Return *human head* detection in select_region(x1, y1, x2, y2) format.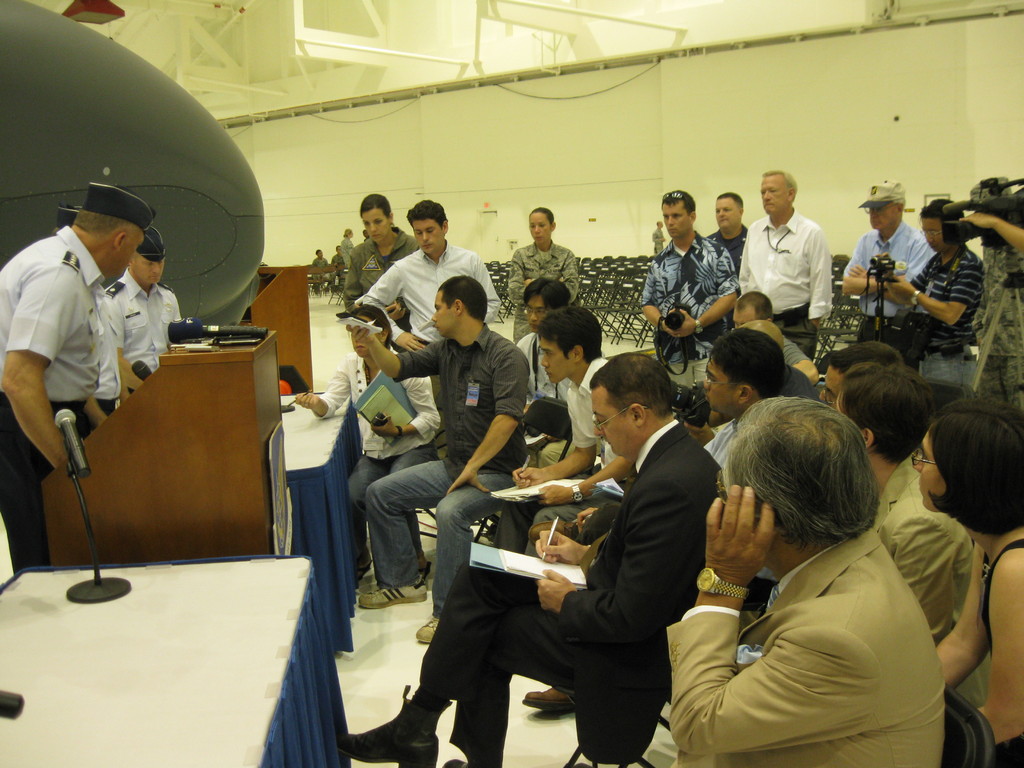
select_region(360, 191, 393, 243).
